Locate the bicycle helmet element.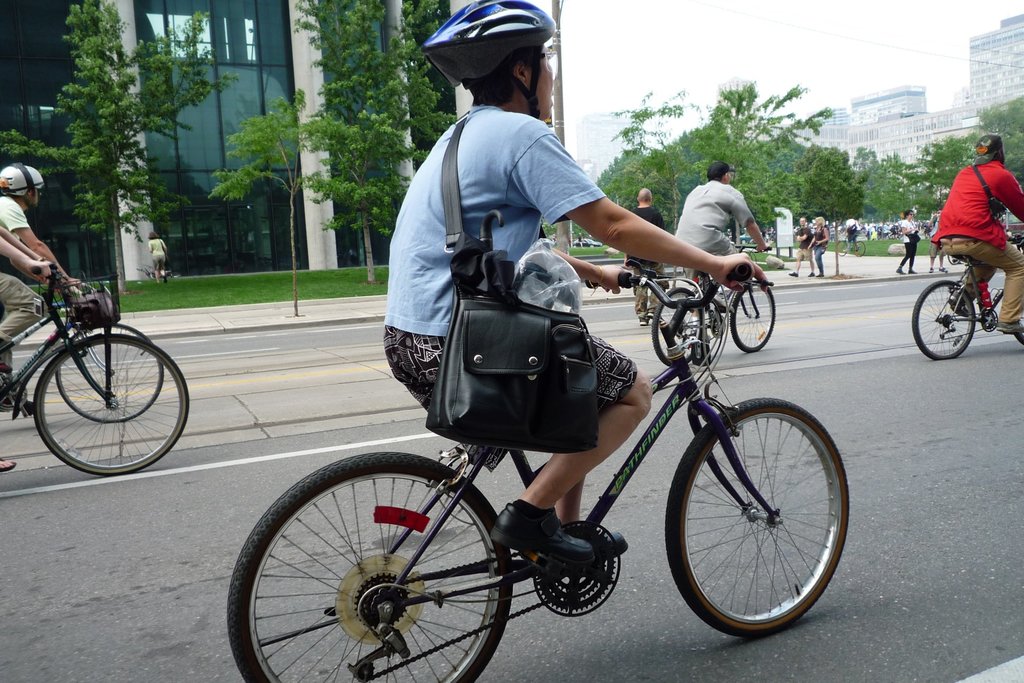
Element bbox: {"x1": 0, "y1": 162, "x2": 45, "y2": 212}.
